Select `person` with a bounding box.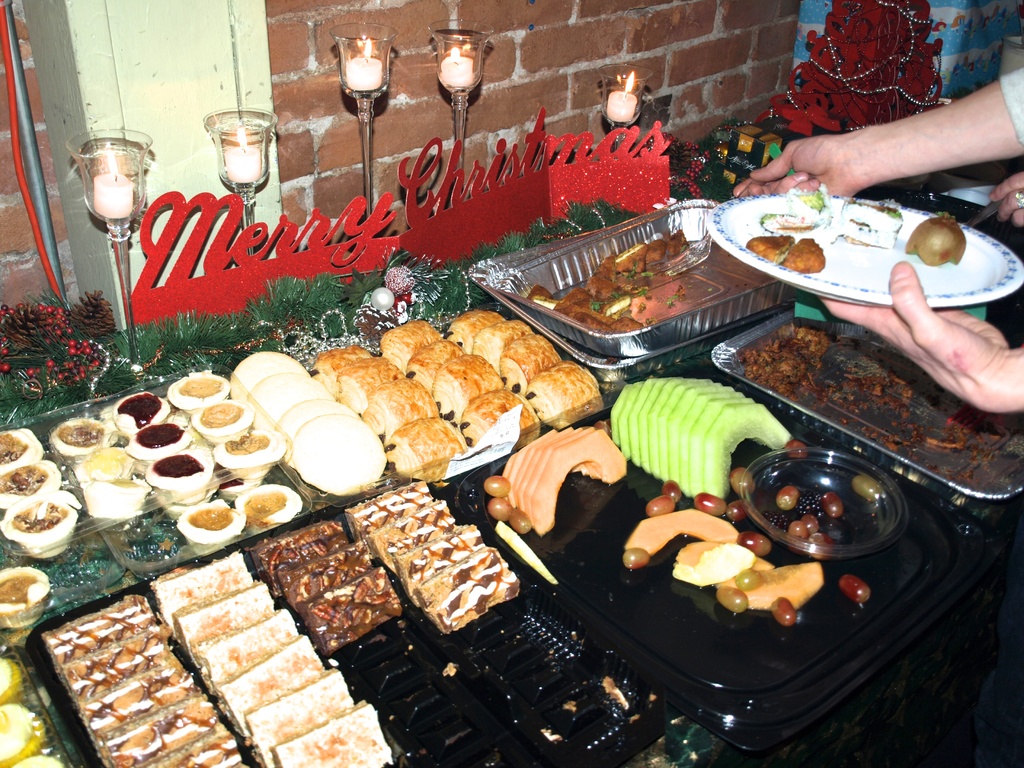
730, 51, 1023, 420.
